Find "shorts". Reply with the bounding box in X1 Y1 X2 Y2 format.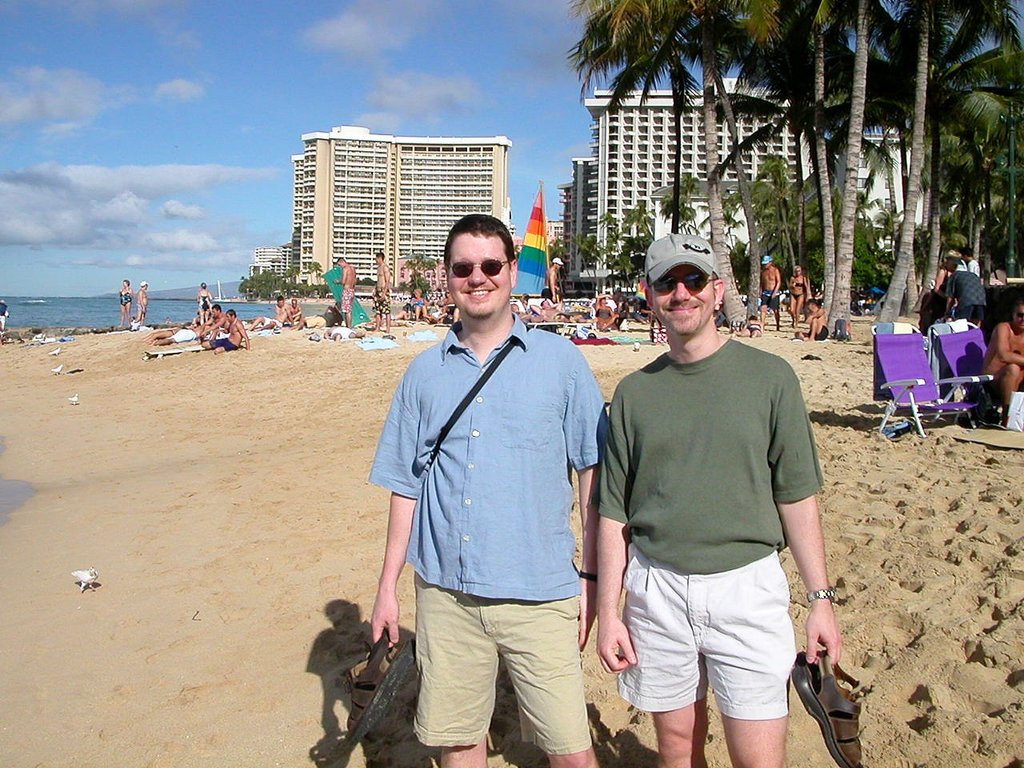
374 287 389 314.
